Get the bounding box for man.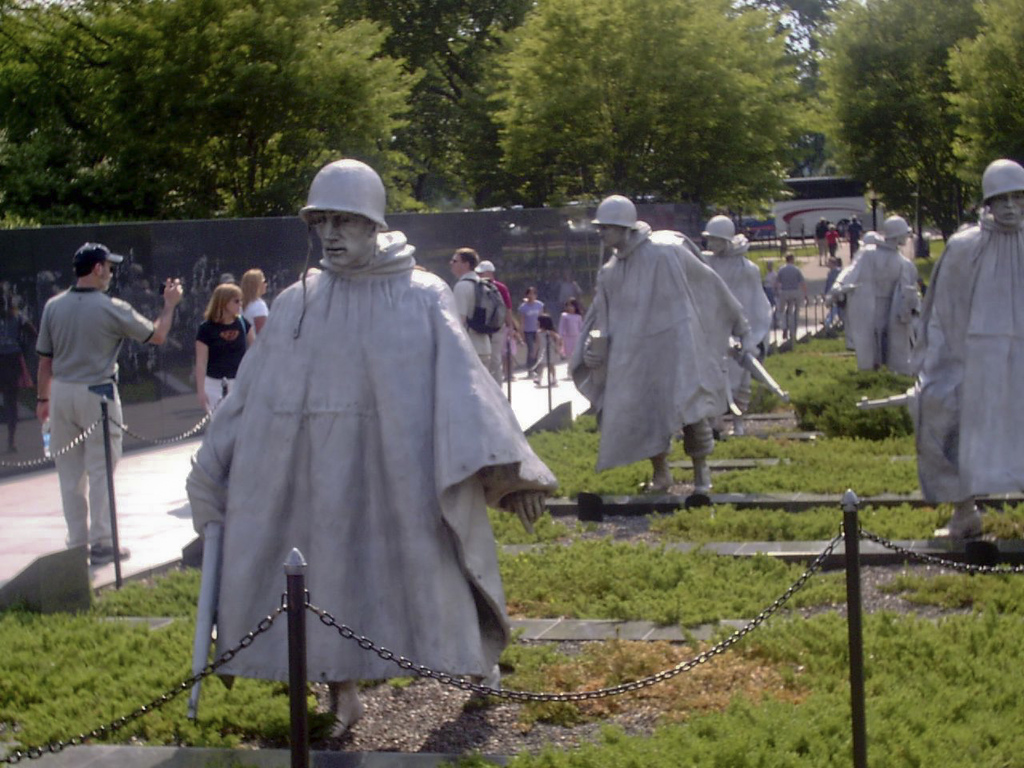
left=700, top=214, right=774, bottom=435.
